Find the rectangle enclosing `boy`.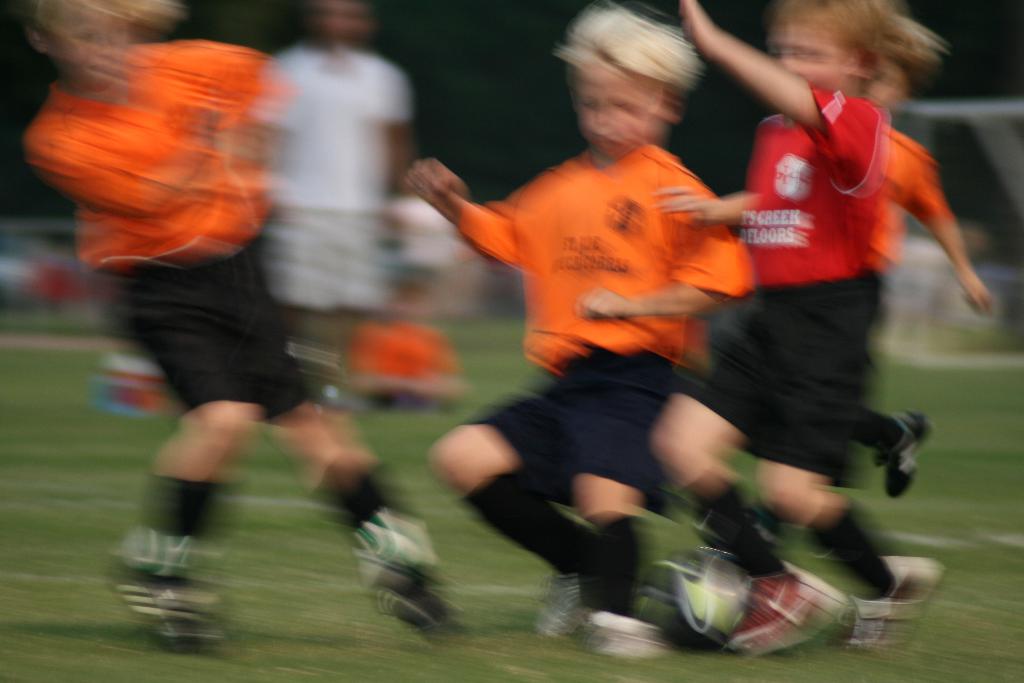
413:24:801:619.
